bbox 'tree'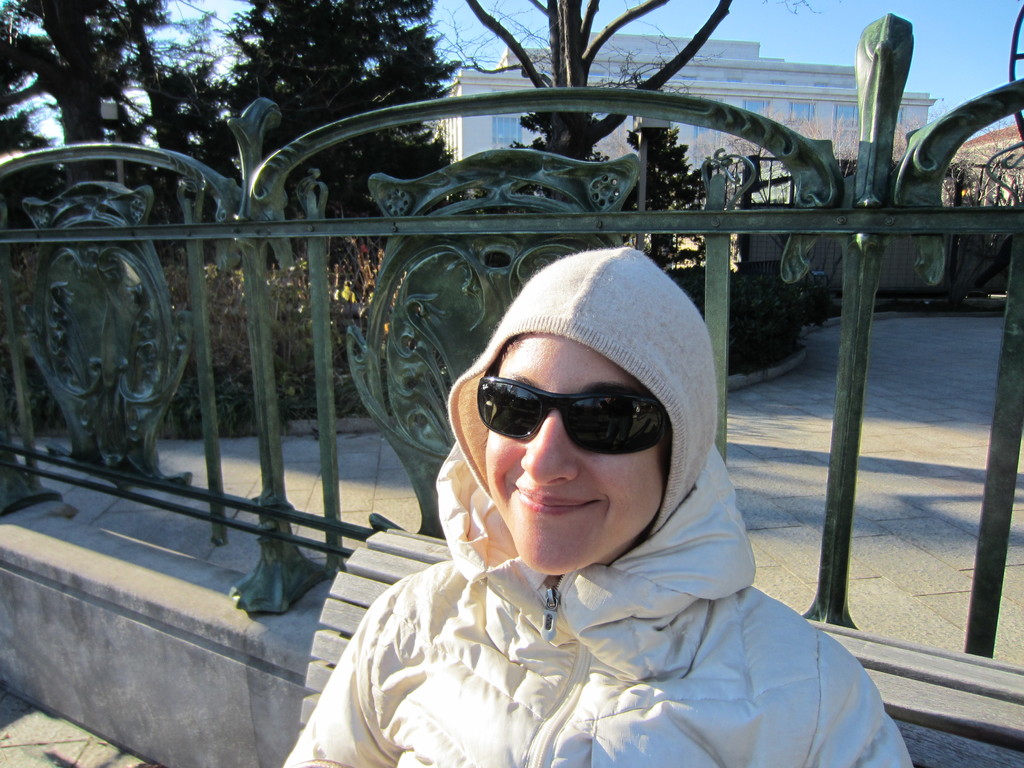
l=0, t=0, r=211, b=262
